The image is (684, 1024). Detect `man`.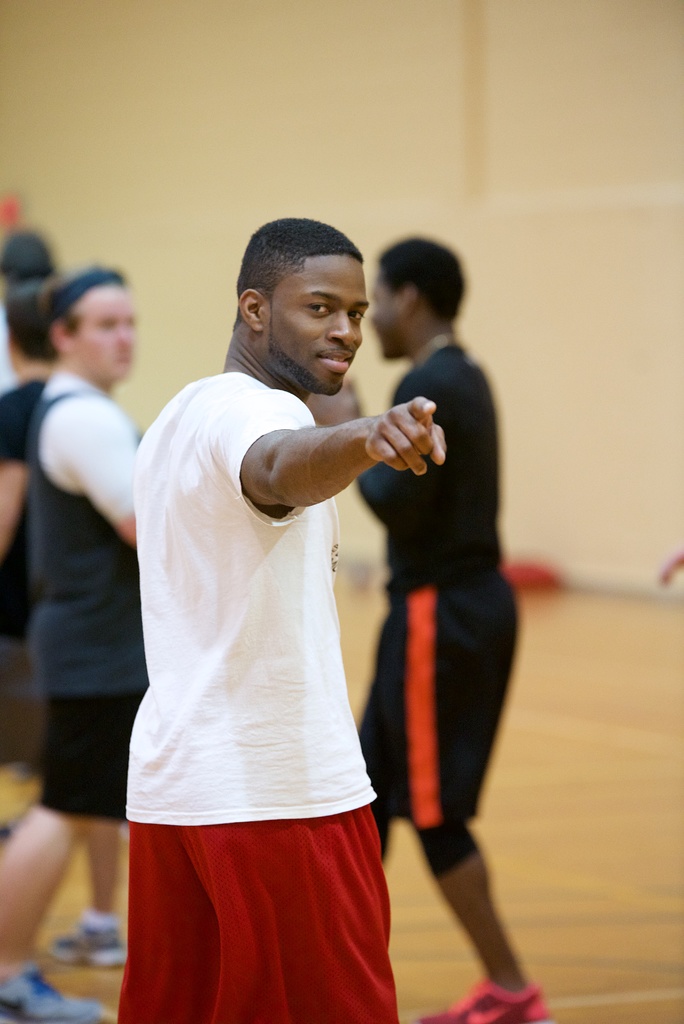
Detection: bbox(107, 194, 465, 1015).
